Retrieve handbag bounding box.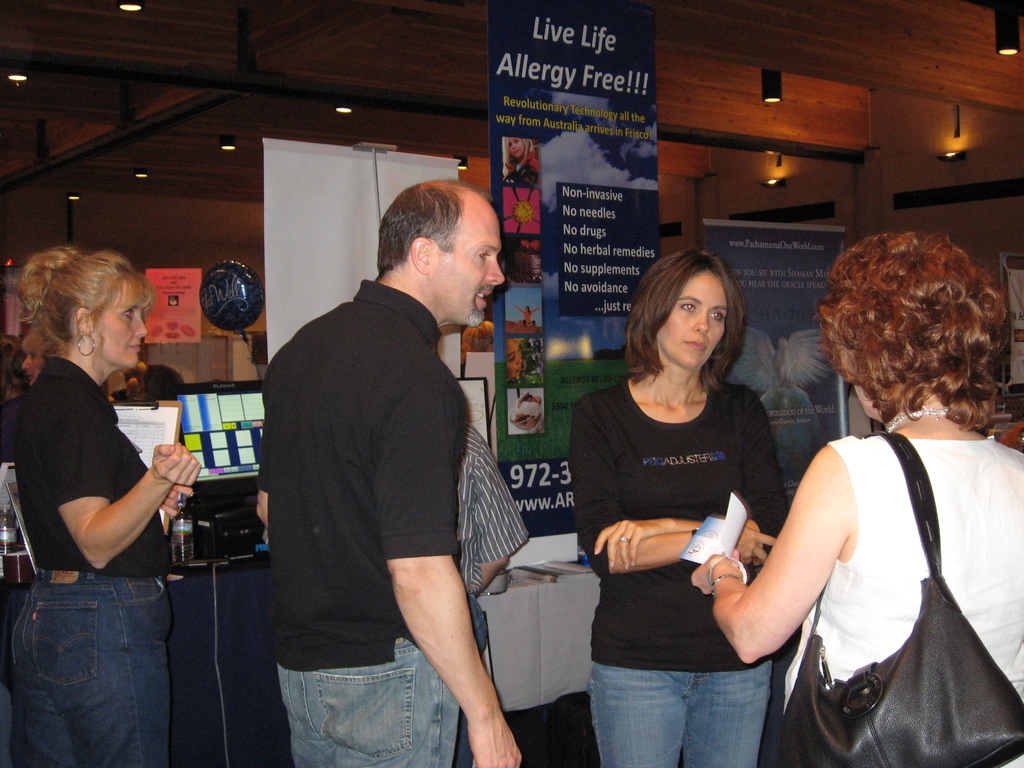
Bounding box: bbox=[776, 433, 1023, 767].
